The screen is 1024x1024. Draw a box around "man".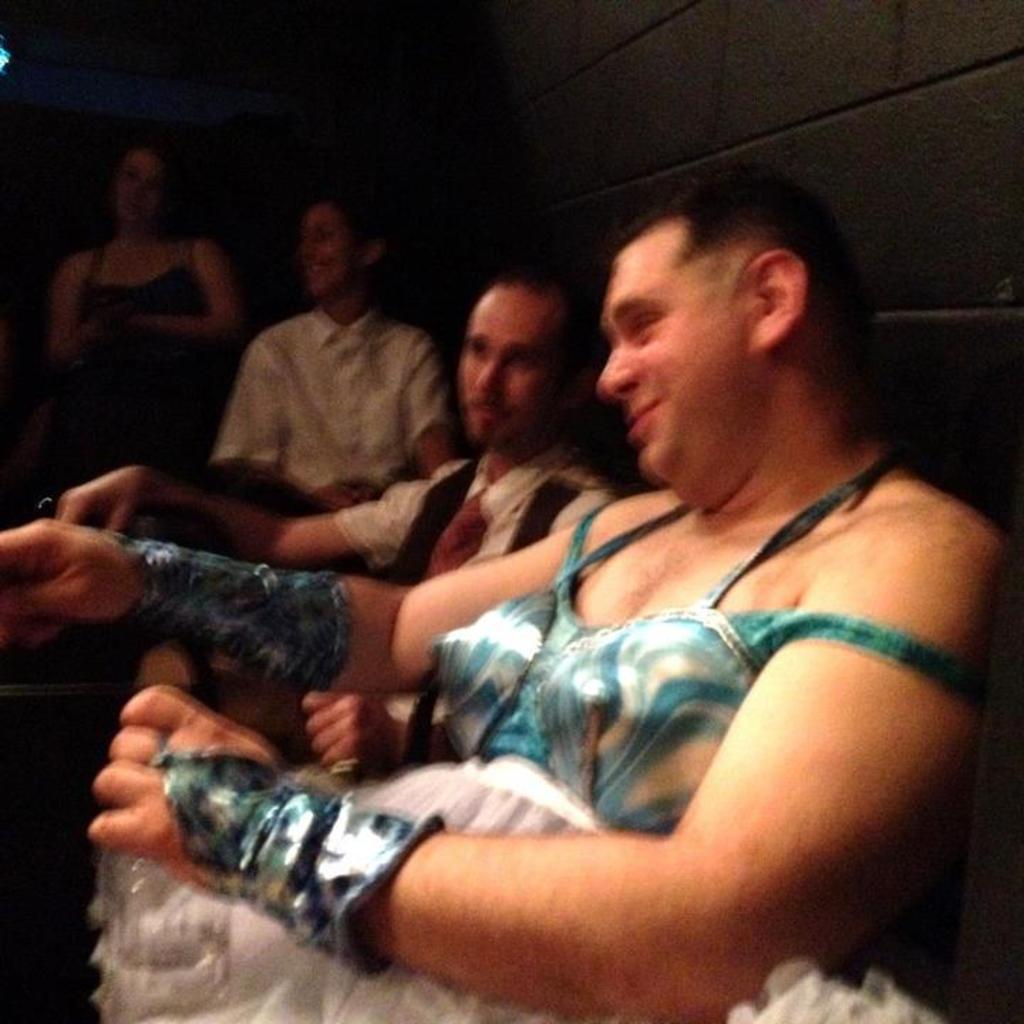
BBox(0, 156, 1023, 1023).
